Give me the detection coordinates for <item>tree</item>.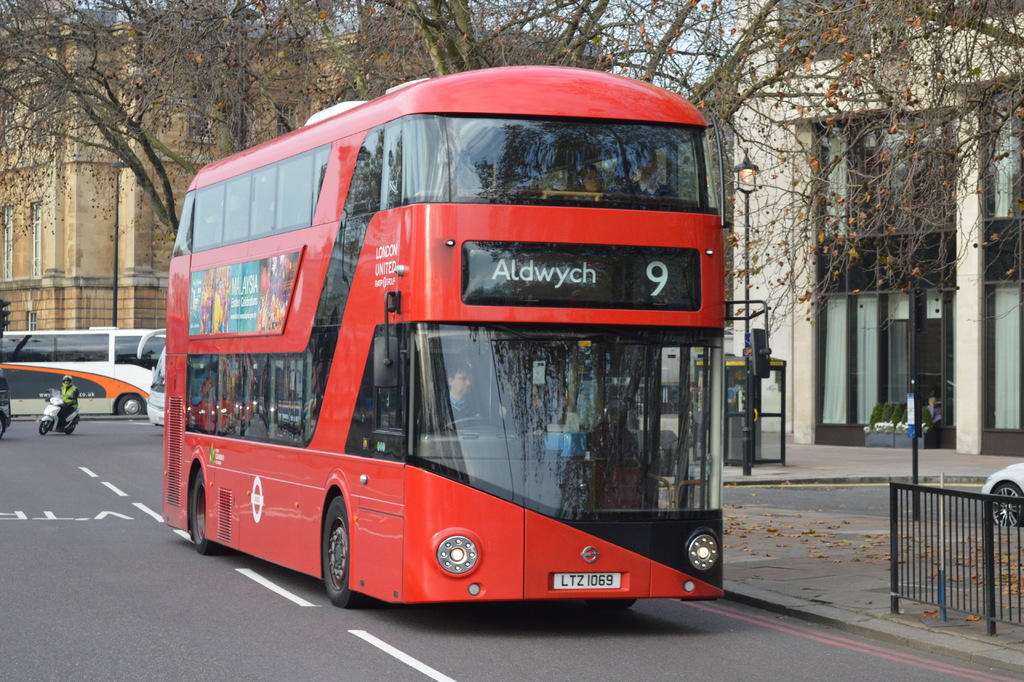
bbox(706, 0, 1023, 341).
